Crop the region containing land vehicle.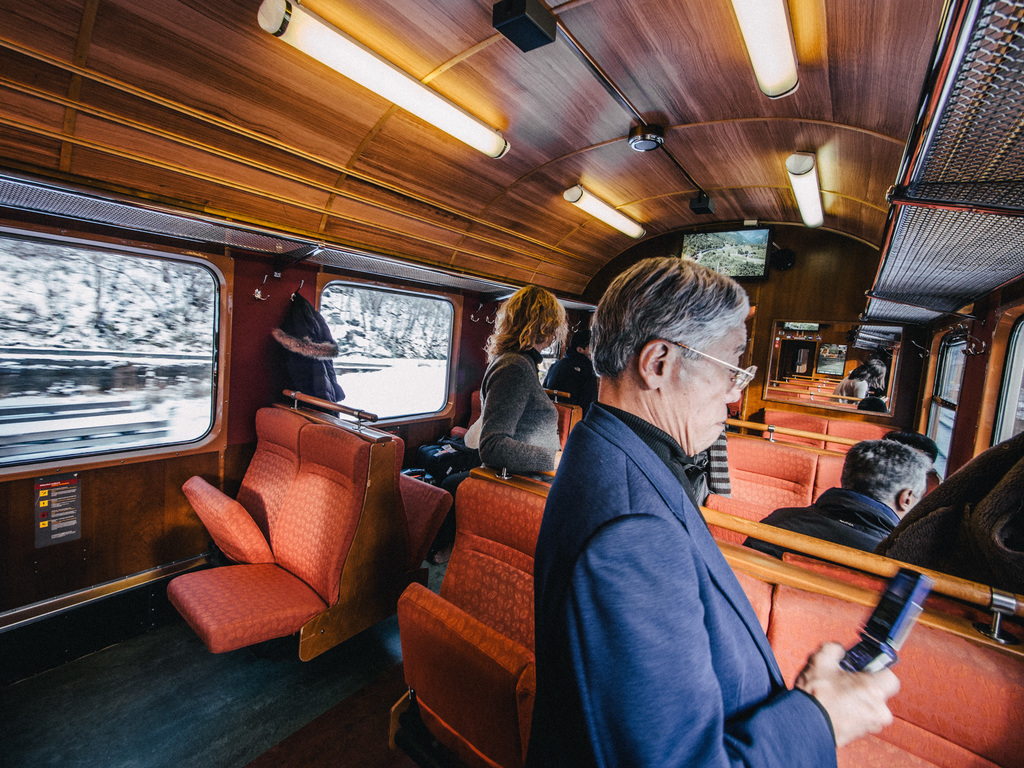
Crop region: (1,0,1023,767).
